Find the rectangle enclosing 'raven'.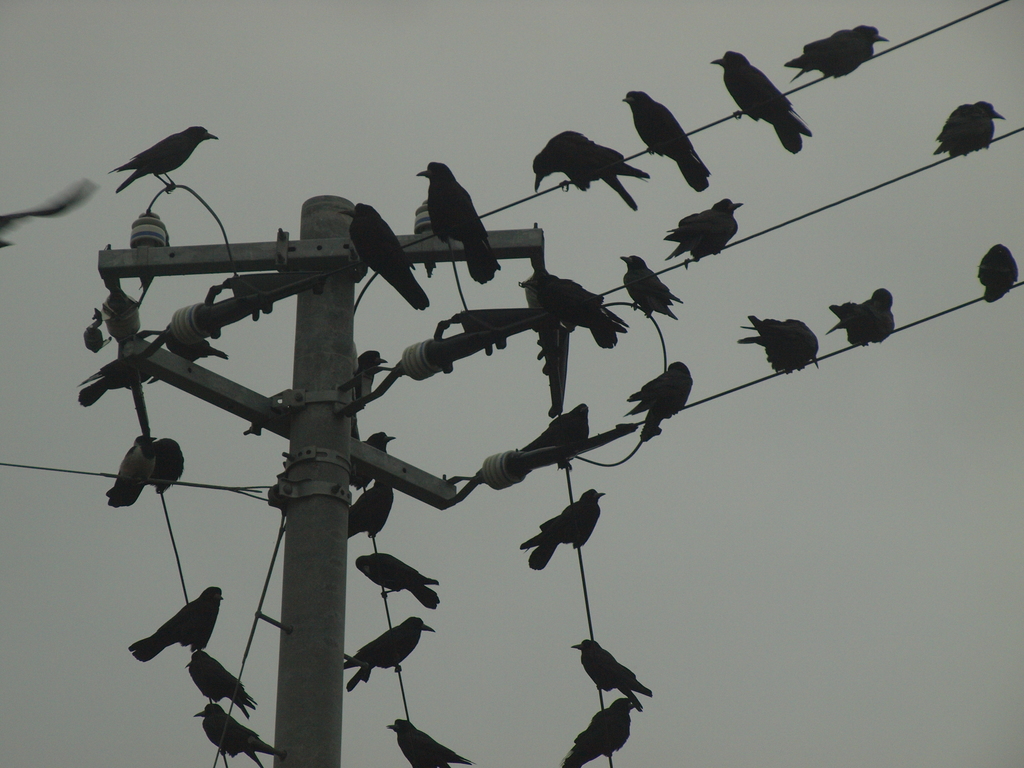
locate(183, 647, 260, 720).
